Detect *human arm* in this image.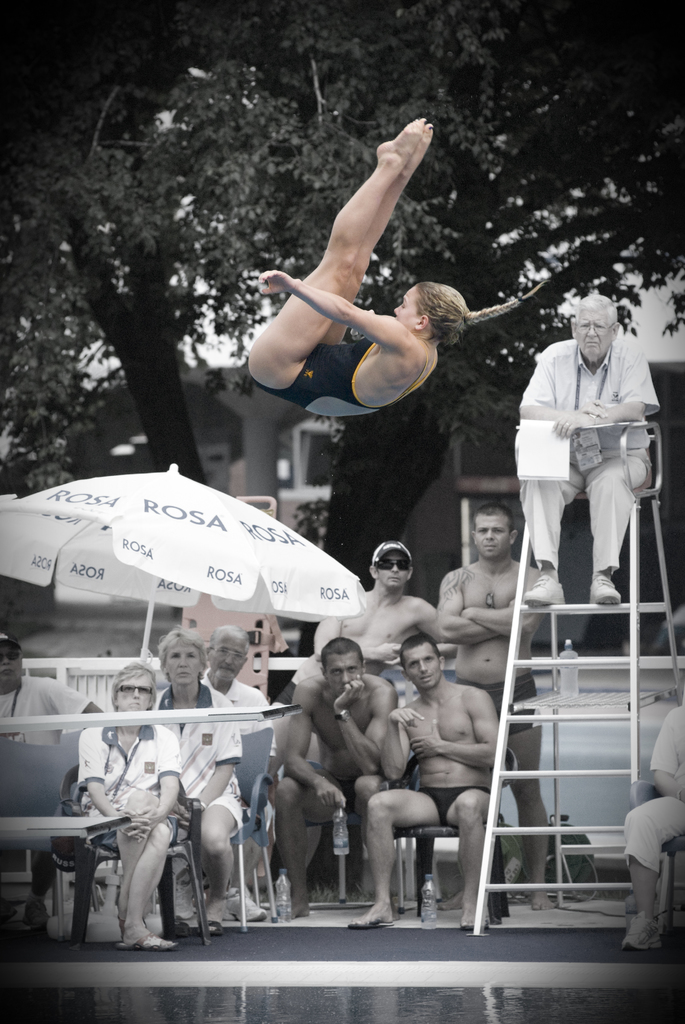
Detection: x1=410 y1=585 x2=443 y2=646.
